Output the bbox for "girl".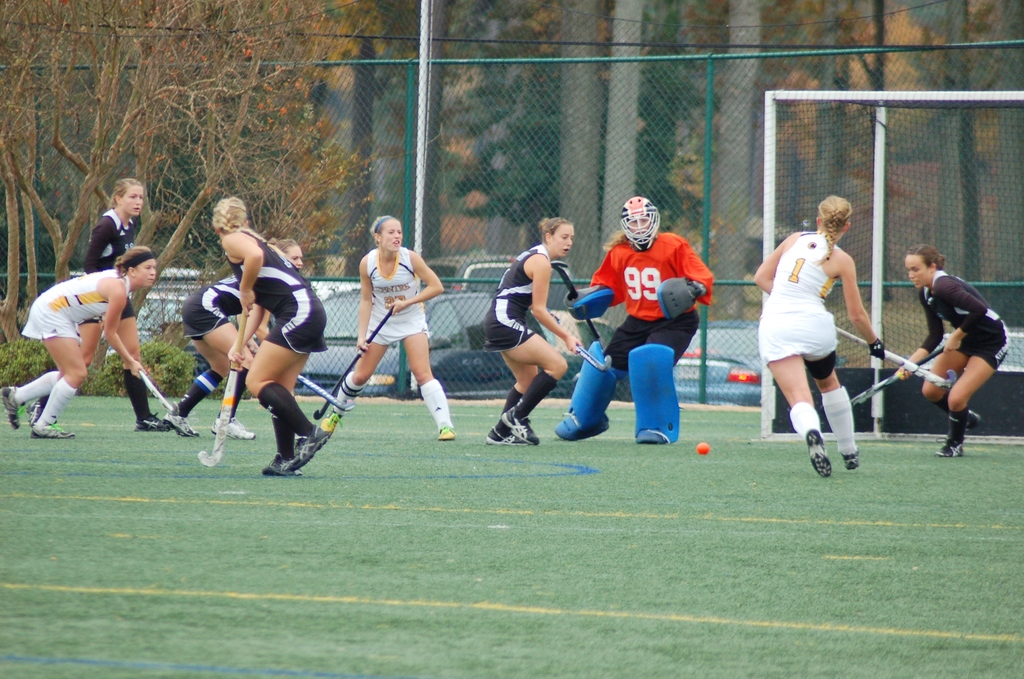
[753, 190, 887, 475].
